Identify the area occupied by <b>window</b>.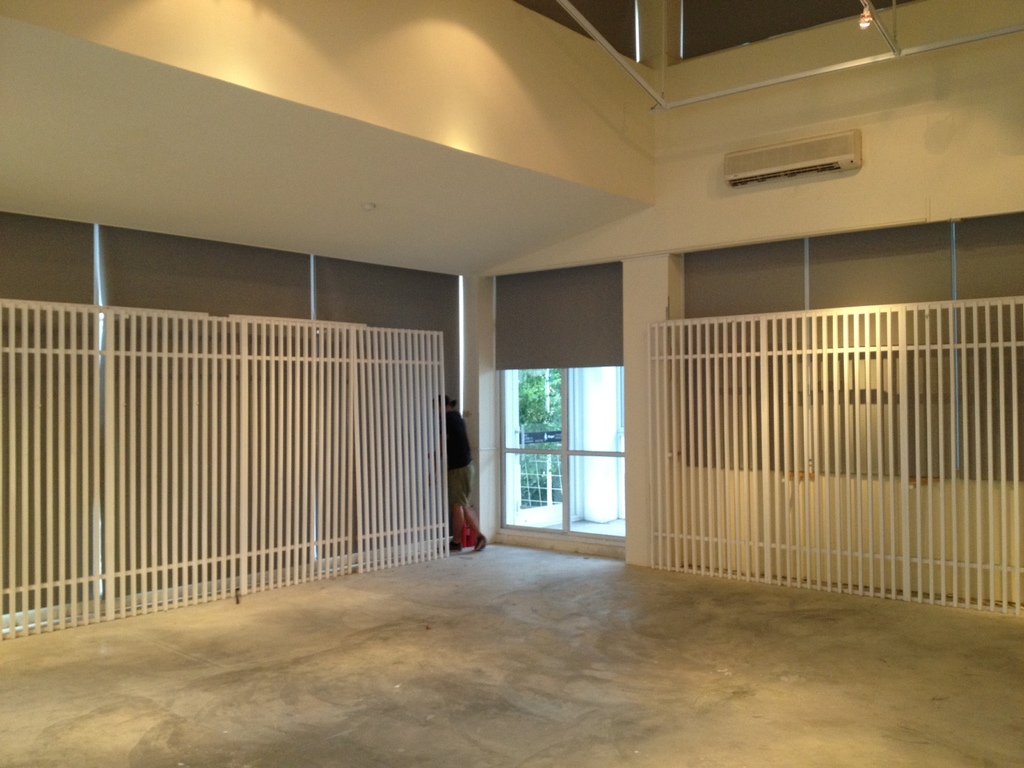
Area: box=[519, 354, 632, 533].
